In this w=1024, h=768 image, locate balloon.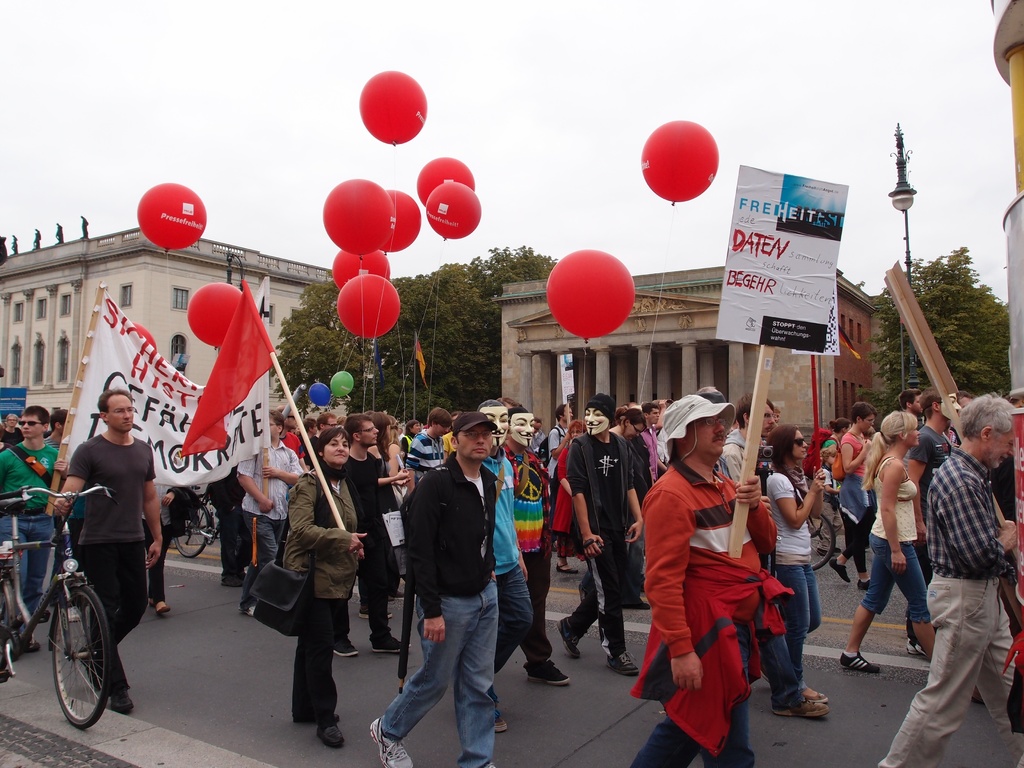
Bounding box: [left=378, top=192, right=422, bottom=257].
